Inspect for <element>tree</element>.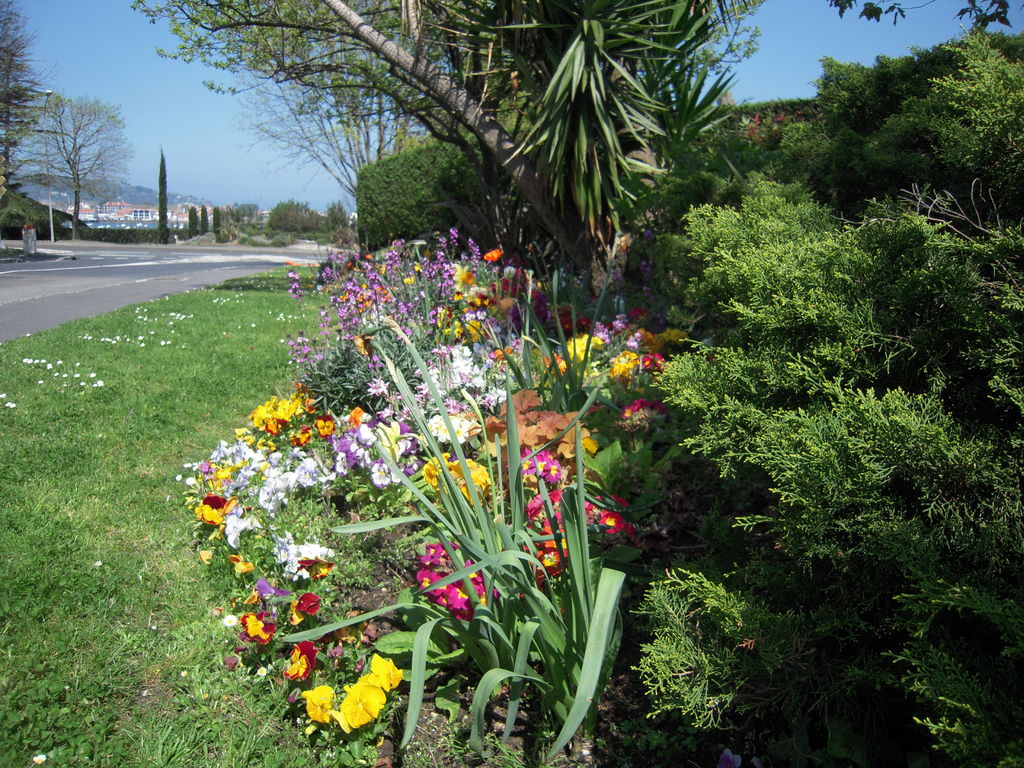
Inspection: bbox(154, 148, 170, 250).
